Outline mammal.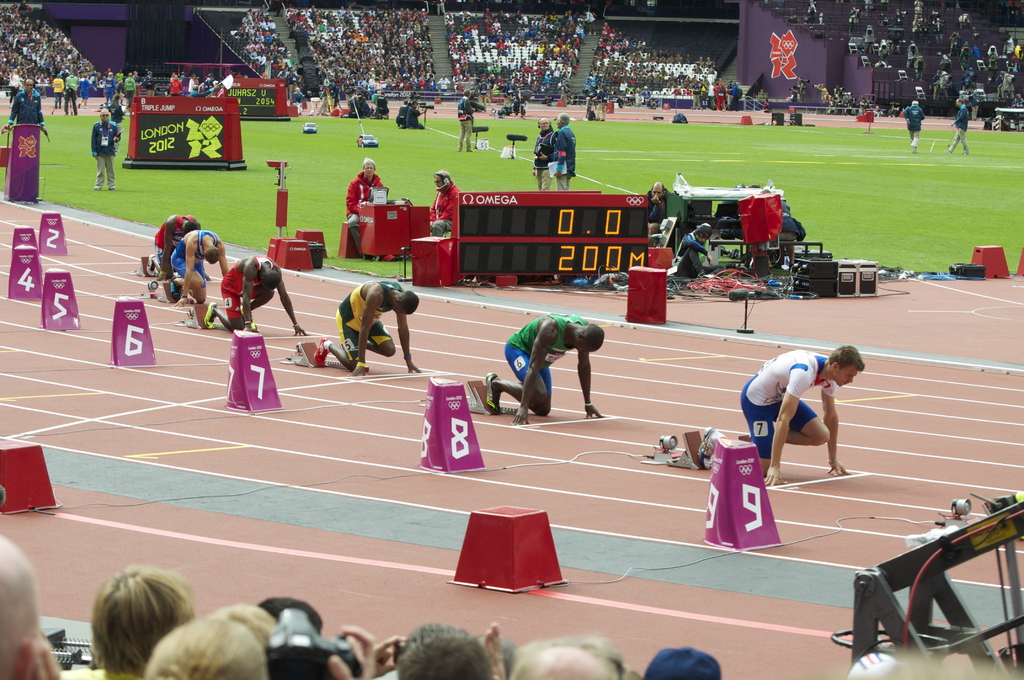
Outline: x1=903 y1=96 x2=922 y2=147.
